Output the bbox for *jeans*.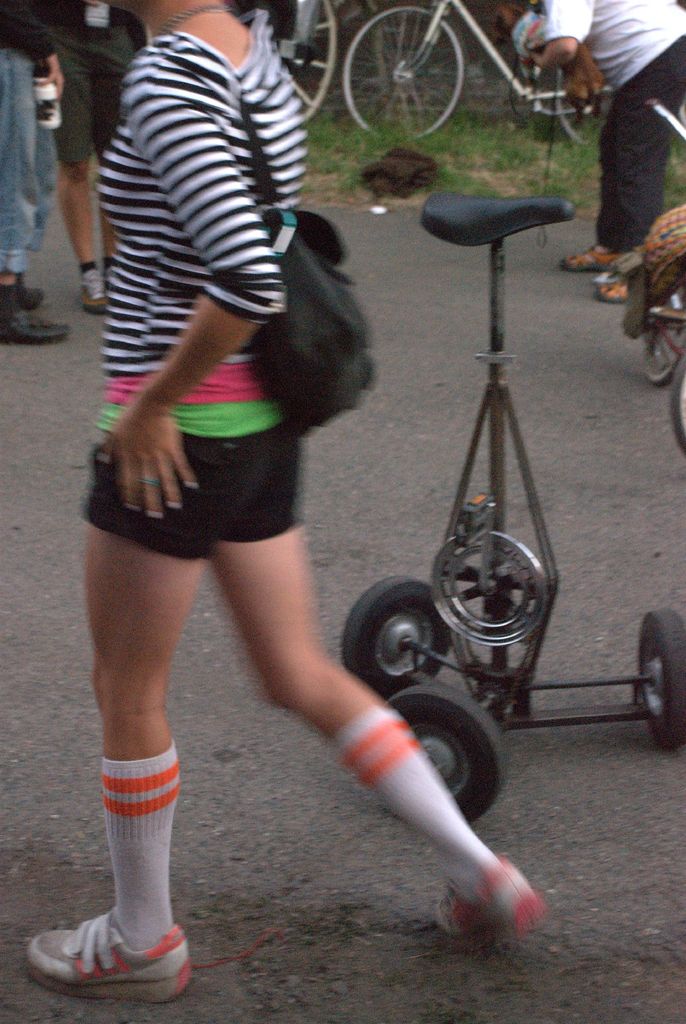
bbox(0, 13, 158, 188).
